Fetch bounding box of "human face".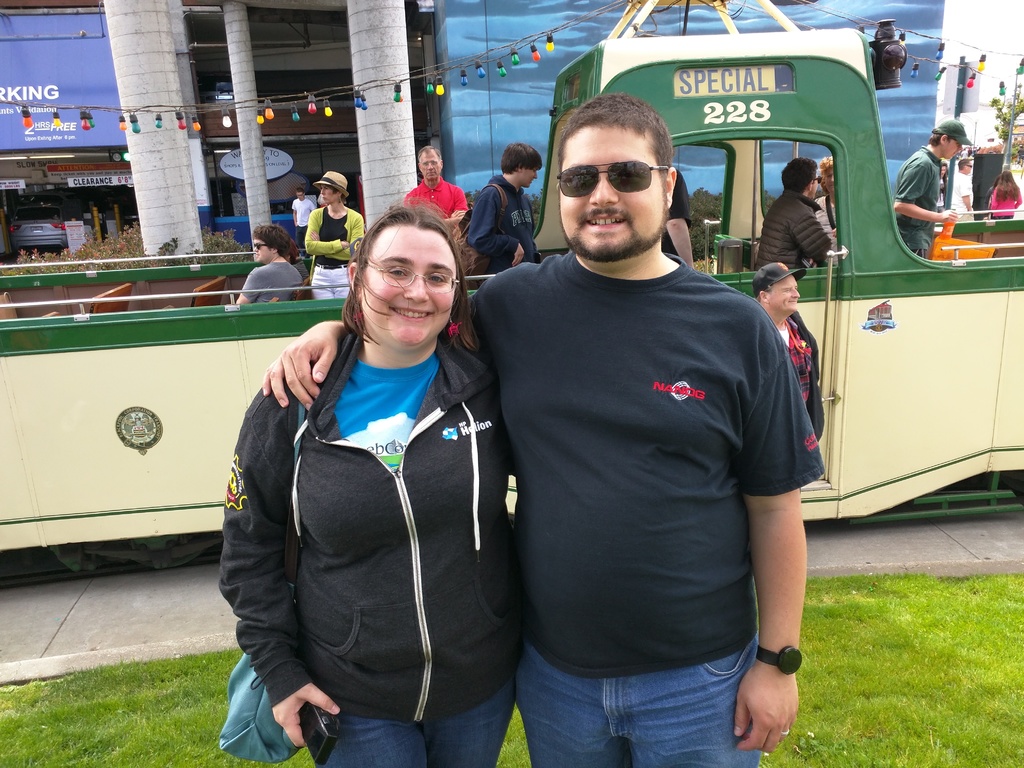
Bbox: box=[774, 276, 799, 314].
